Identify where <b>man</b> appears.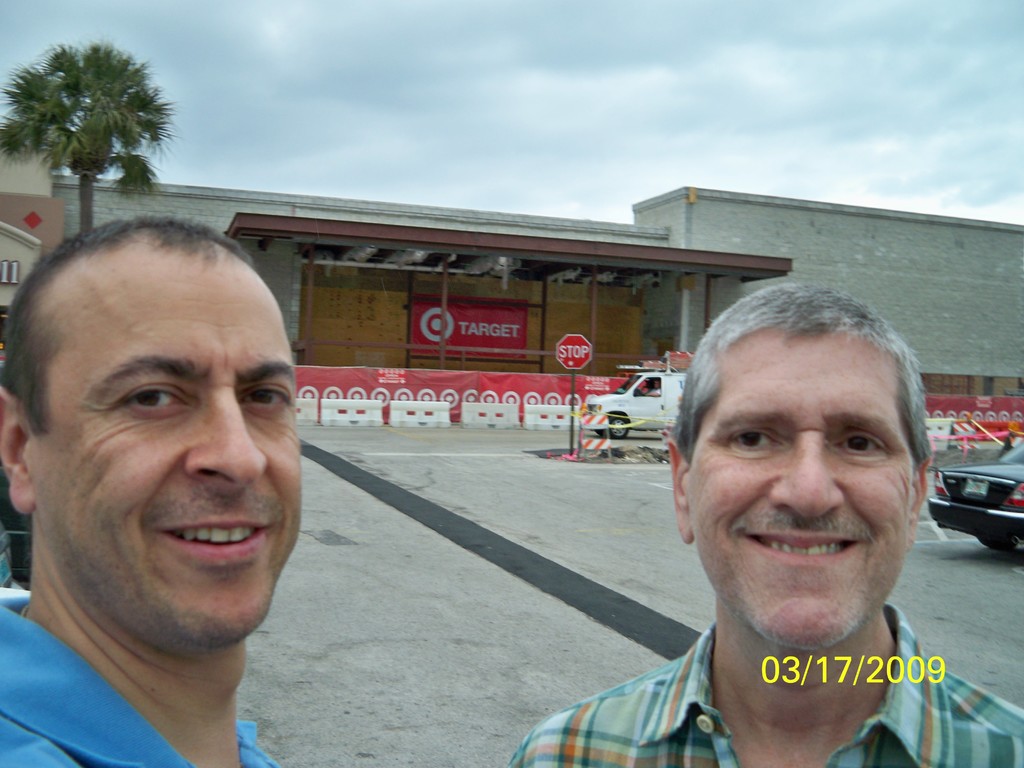
Appears at region(419, 282, 981, 758).
